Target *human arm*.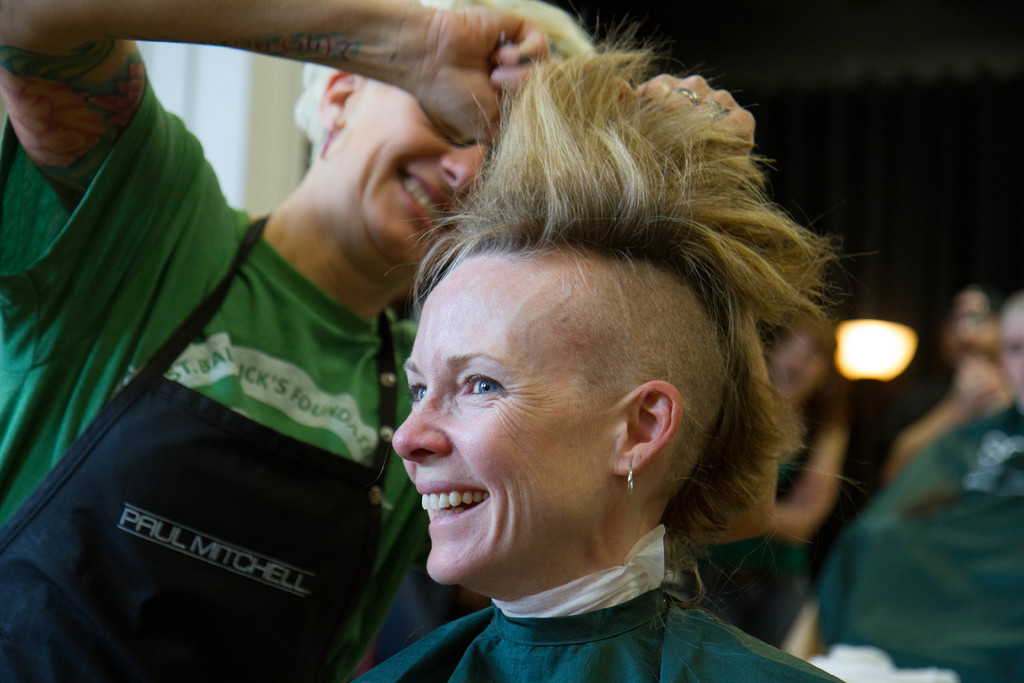
Target region: bbox=(724, 377, 876, 554).
